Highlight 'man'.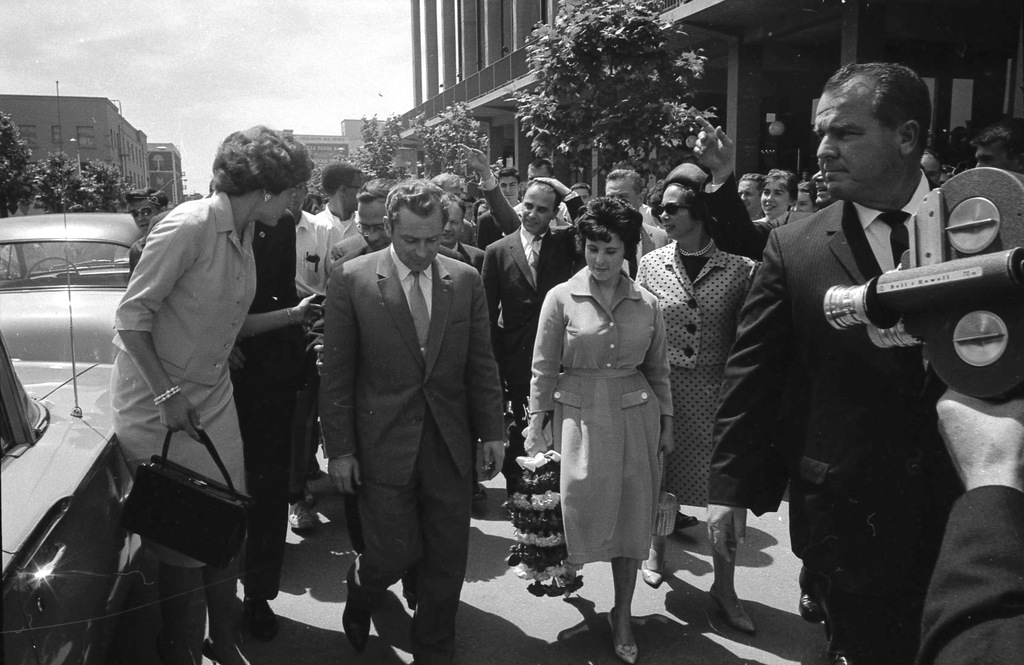
Highlighted region: box=[735, 172, 764, 220].
